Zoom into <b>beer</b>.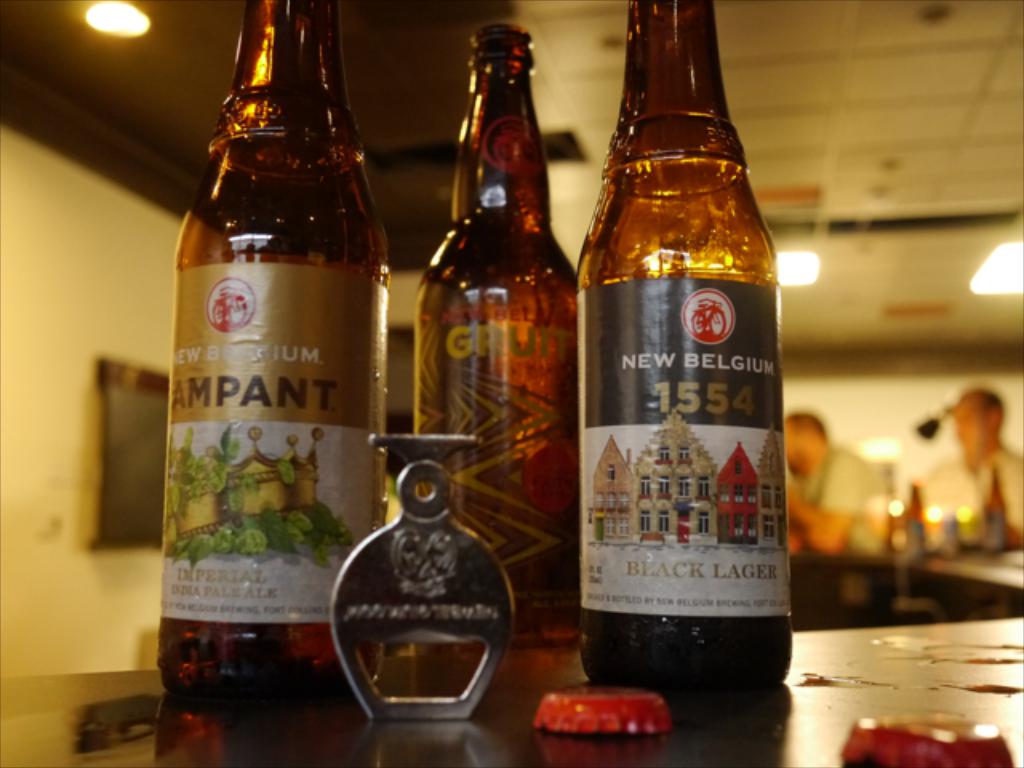
Zoom target: bbox(149, 0, 384, 734).
